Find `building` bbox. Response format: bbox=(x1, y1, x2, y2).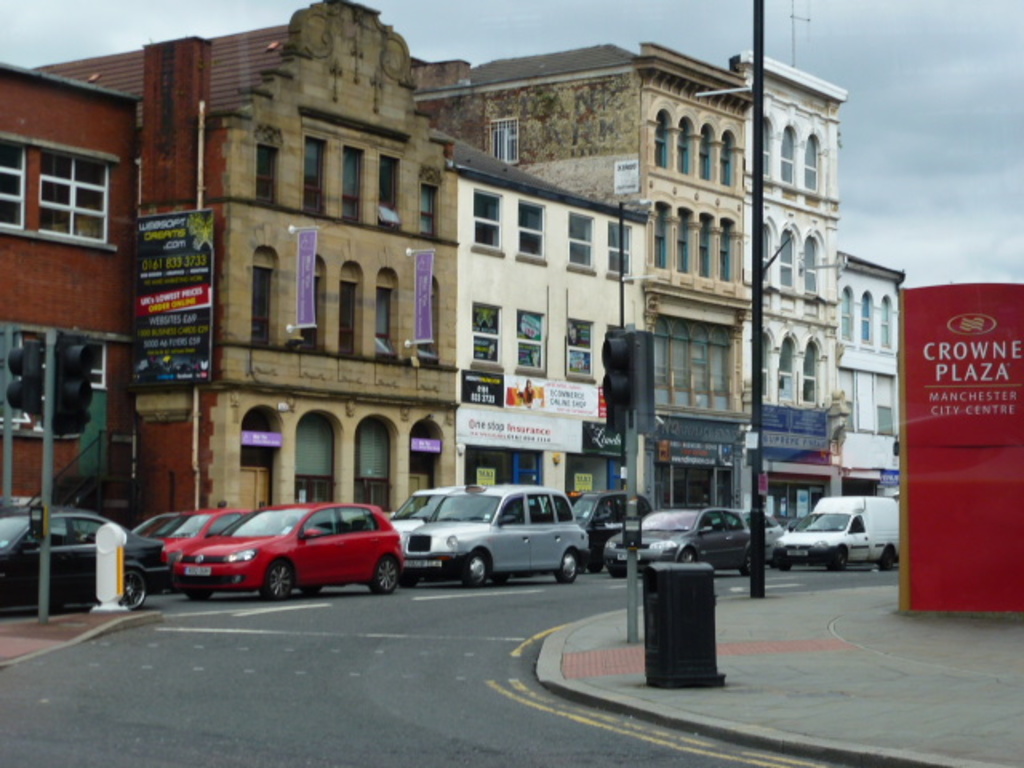
bbox=(840, 248, 904, 494).
